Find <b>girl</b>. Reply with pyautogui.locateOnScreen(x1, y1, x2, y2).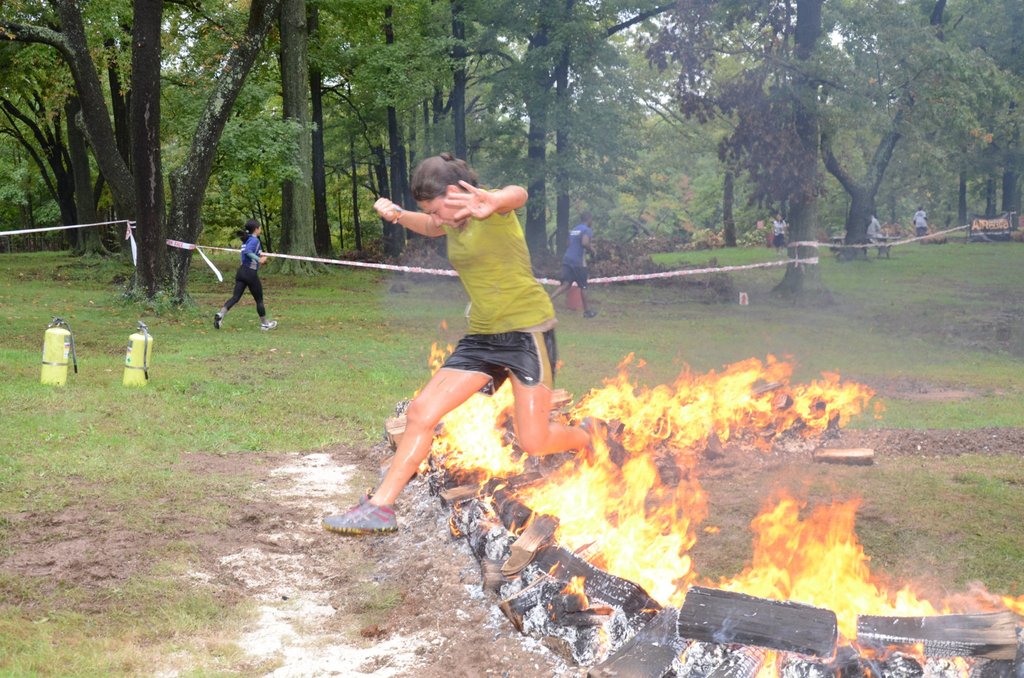
pyautogui.locateOnScreen(216, 216, 276, 328).
